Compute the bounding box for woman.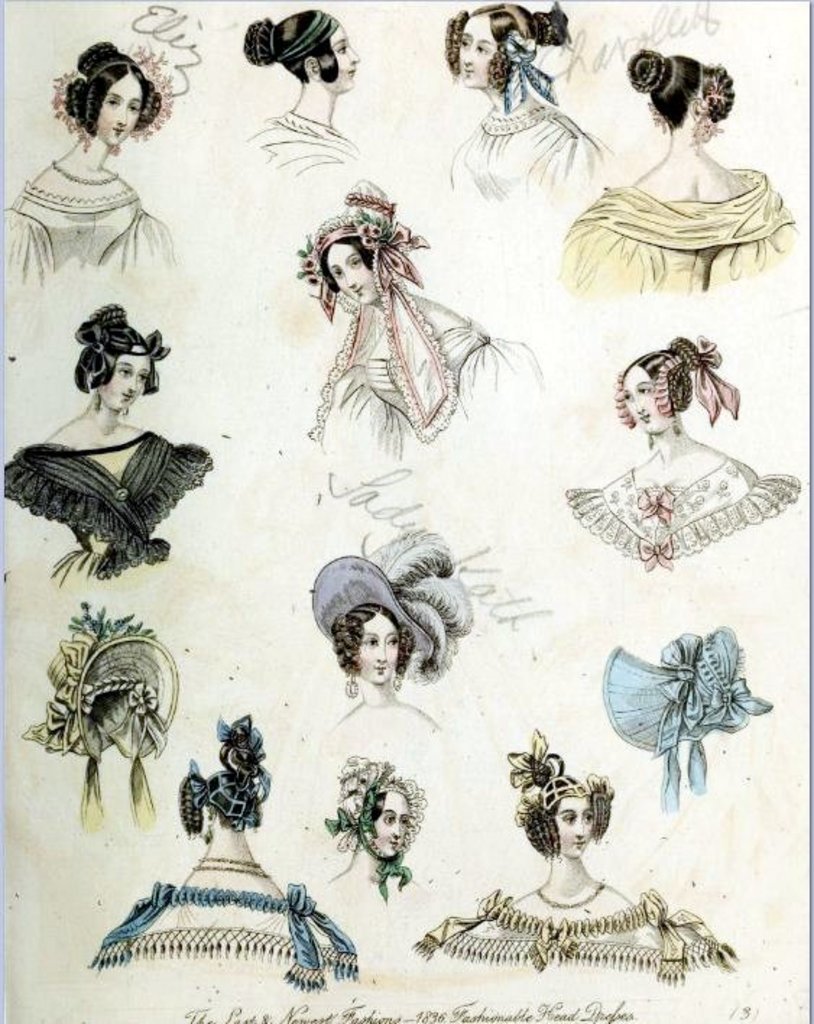
548,45,800,298.
